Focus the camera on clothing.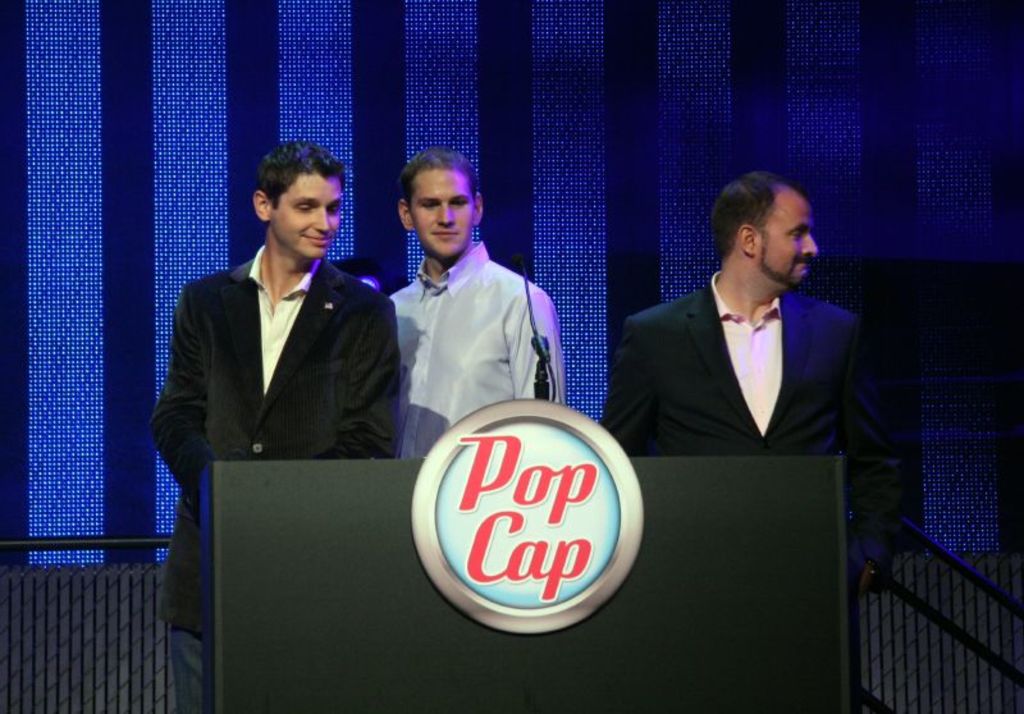
Focus region: select_region(365, 201, 556, 439).
